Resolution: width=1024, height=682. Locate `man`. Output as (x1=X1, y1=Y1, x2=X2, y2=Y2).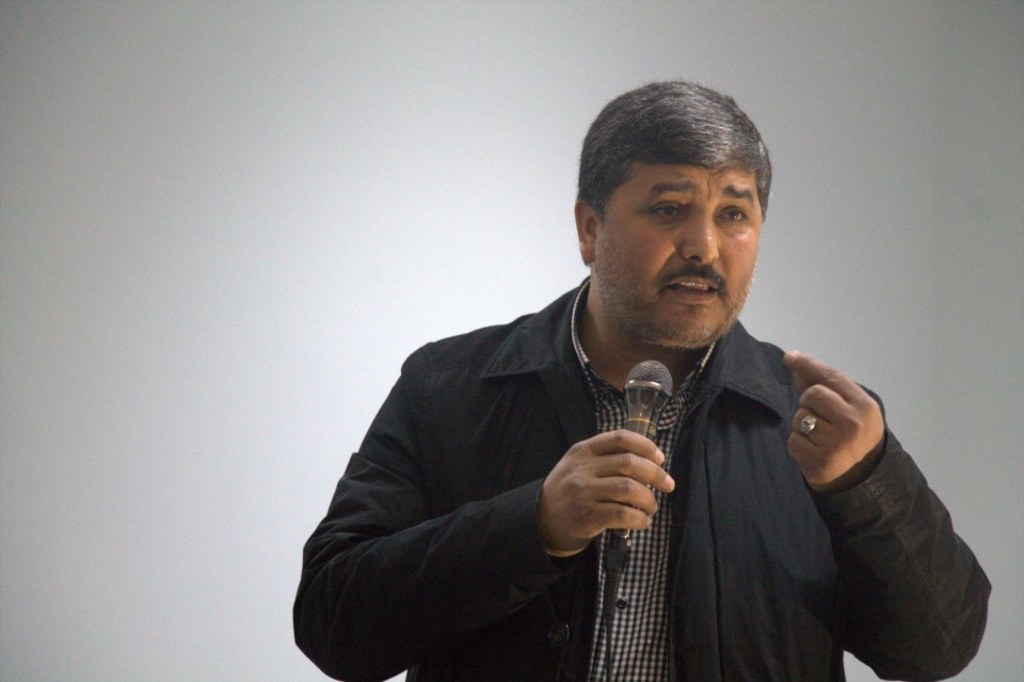
(x1=300, y1=97, x2=945, y2=671).
